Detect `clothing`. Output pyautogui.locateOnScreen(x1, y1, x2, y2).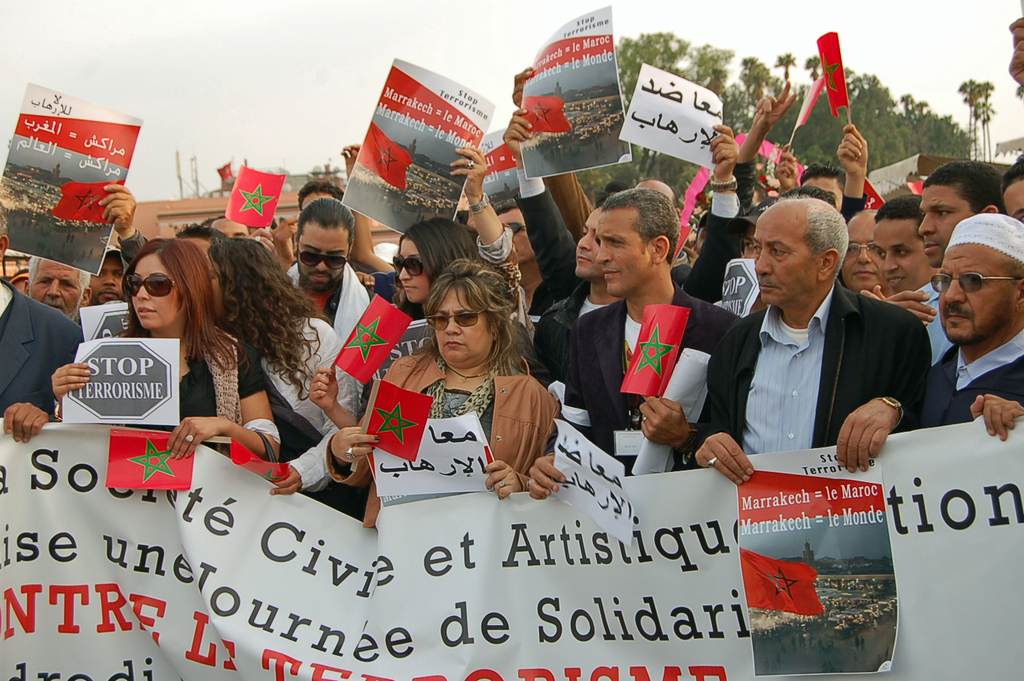
pyautogui.locateOnScreen(925, 337, 1023, 429).
